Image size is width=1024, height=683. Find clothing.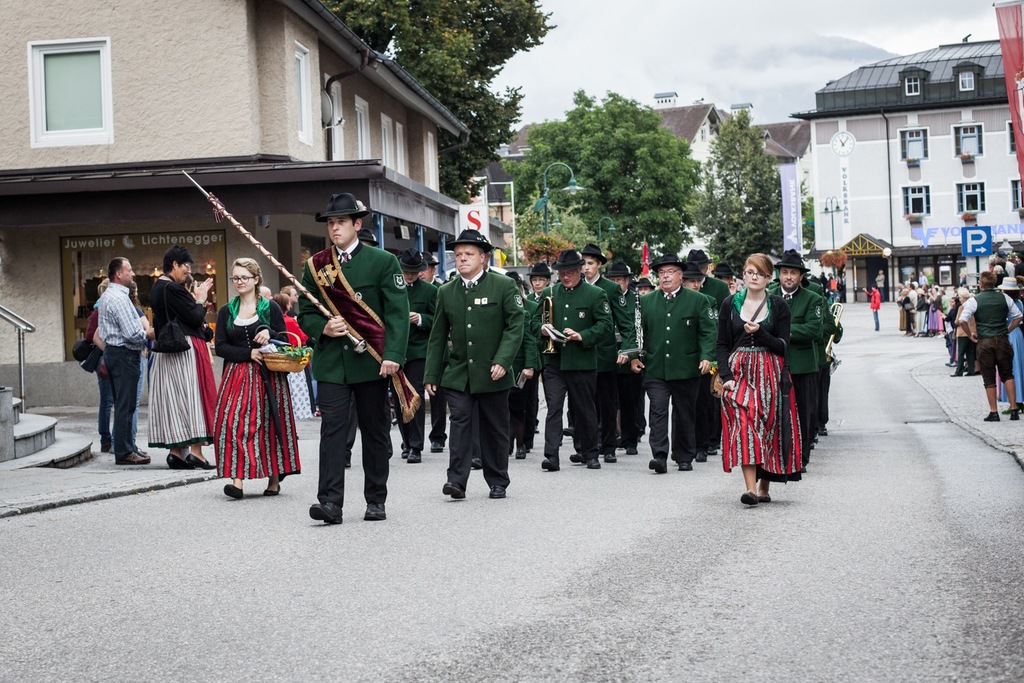
locate(520, 292, 537, 447).
